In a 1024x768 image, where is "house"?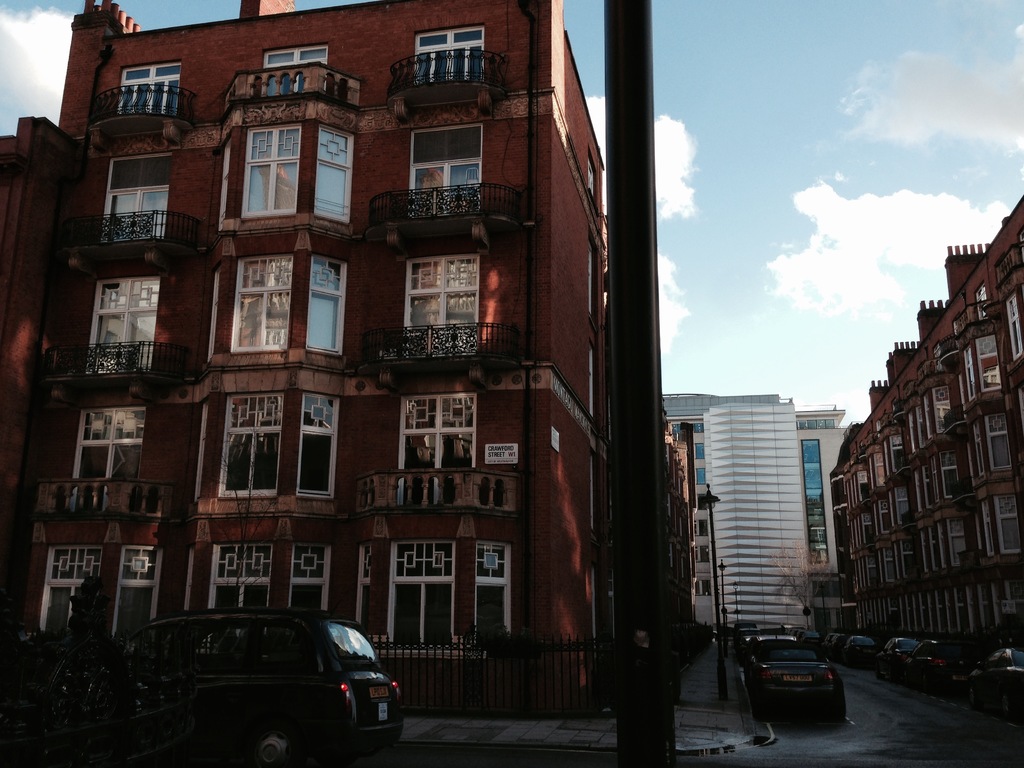
region(797, 410, 845, 604).
